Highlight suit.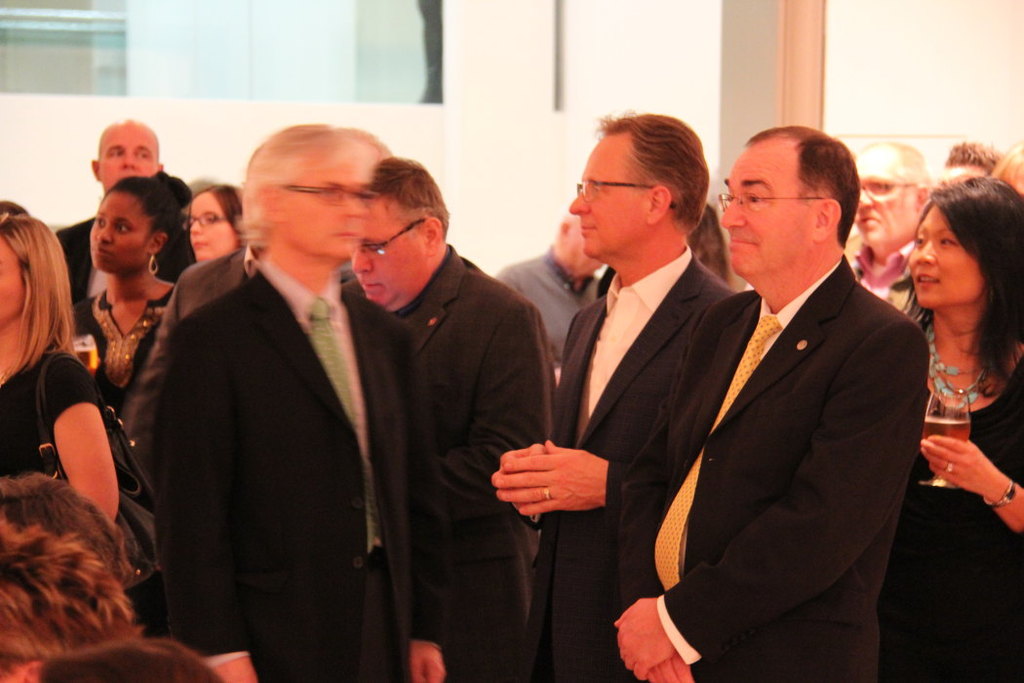
Highlighted region: l=150, t=254, r=453, b=682.
